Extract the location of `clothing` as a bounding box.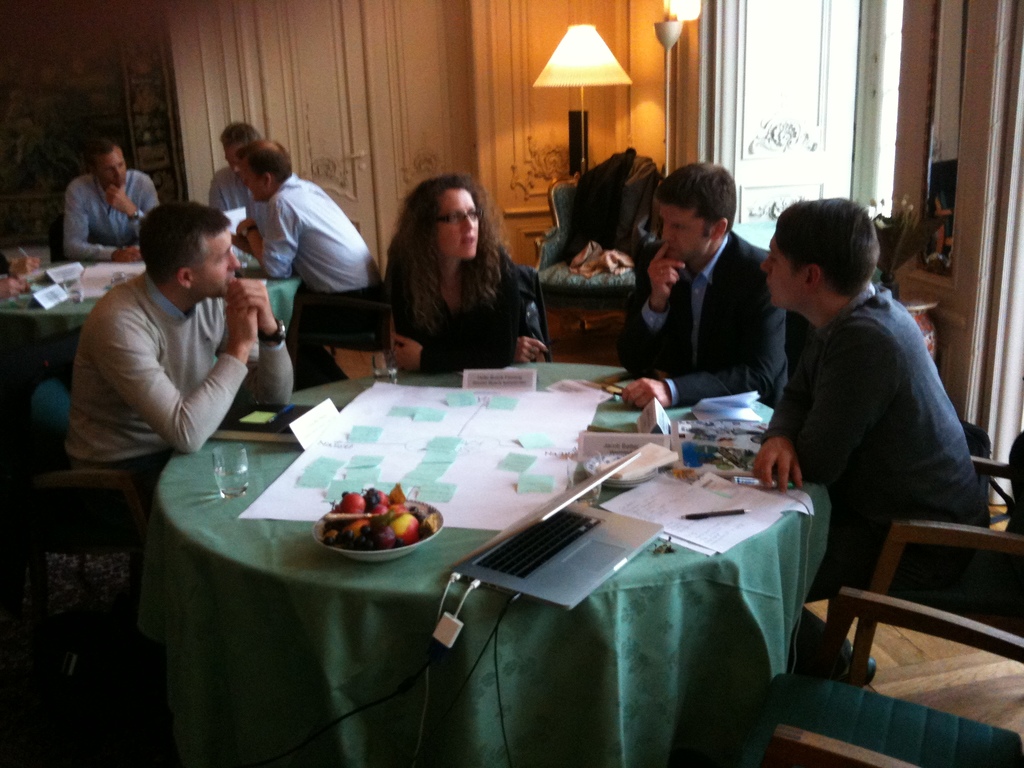
[x1=761, y1=286, x2=988, y2=678].
